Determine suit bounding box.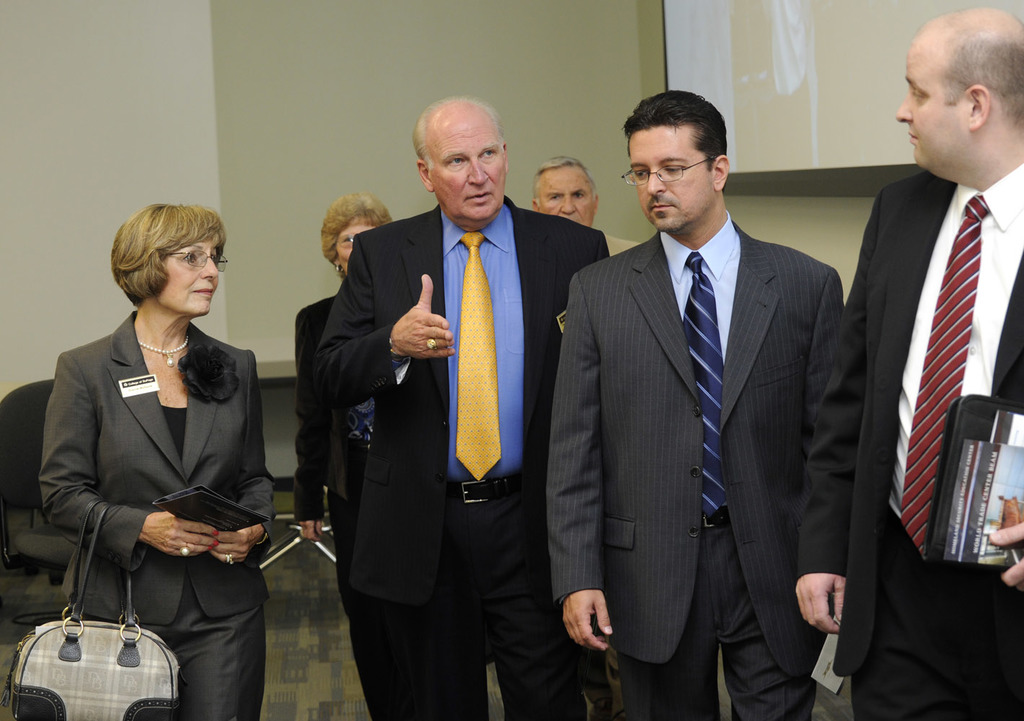
Determined: [327, 147, 593, 685].
